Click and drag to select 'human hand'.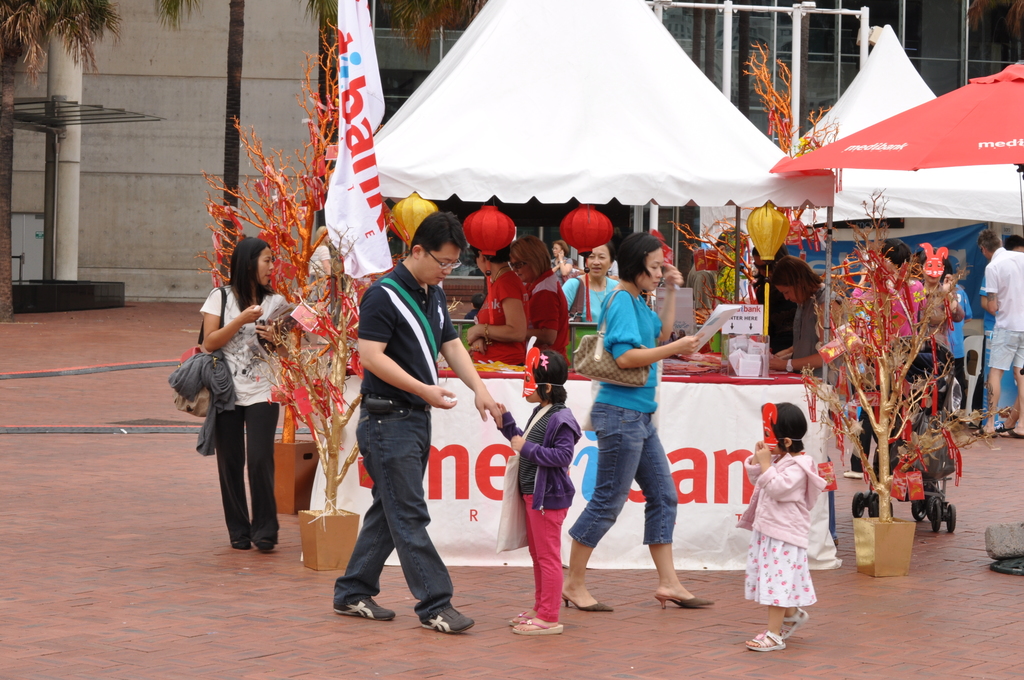
Selection: <box>417,384,458,410</box>.
